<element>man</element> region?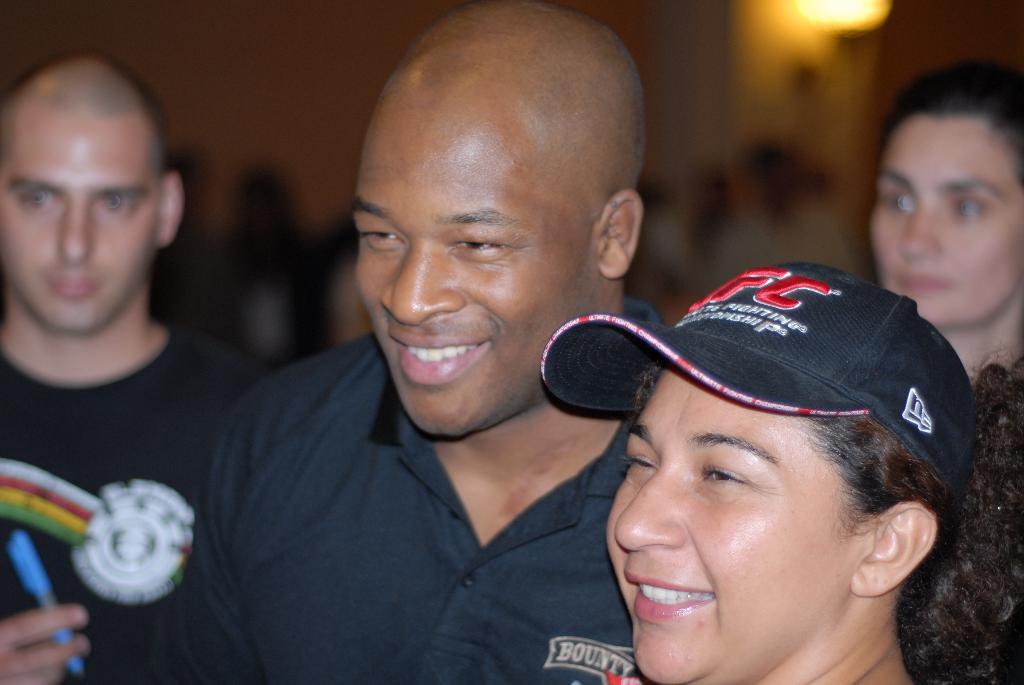
region(0, 54, 266, 684)
